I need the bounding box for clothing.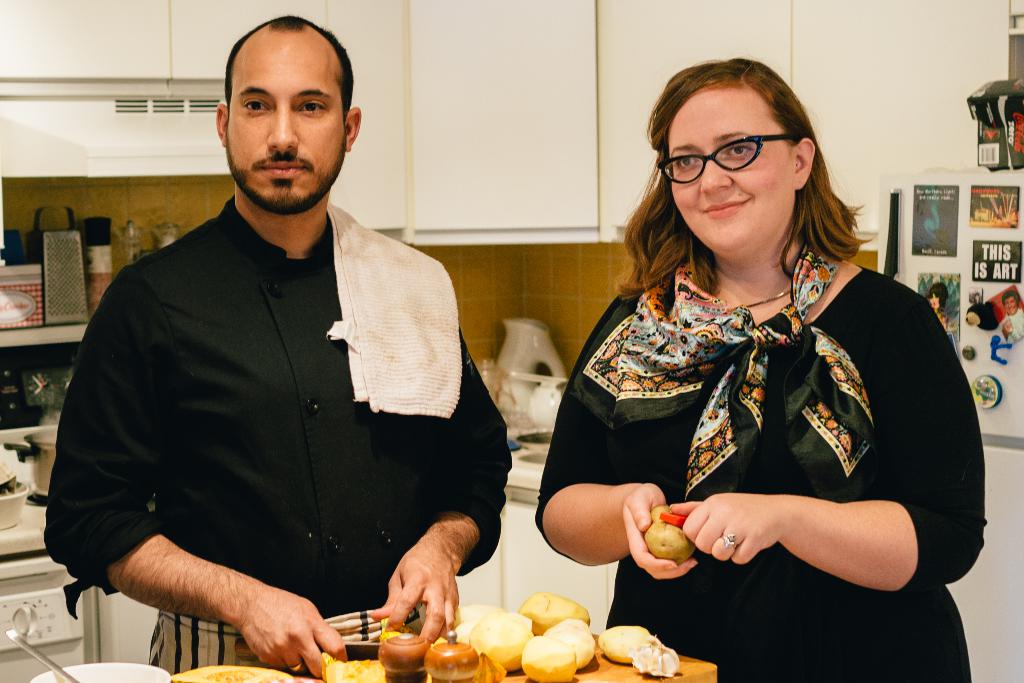
Here it is: <region>564, 213, 958, 633</region>.
